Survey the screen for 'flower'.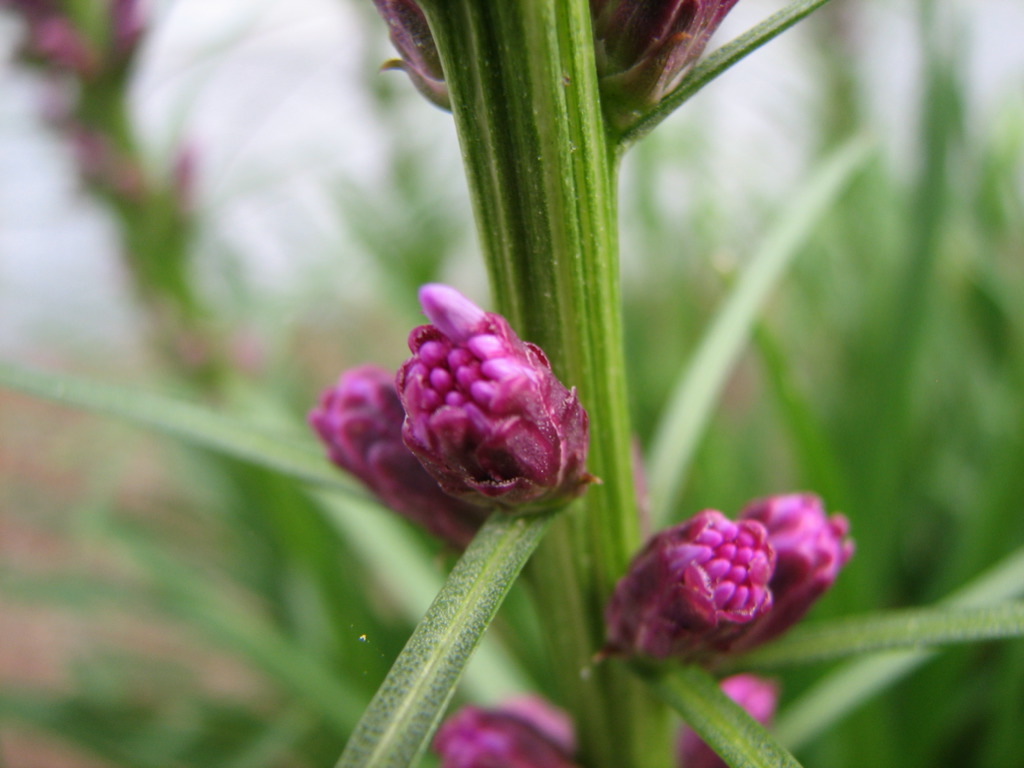
Survey found: locate(665, 670, 785, 767).
